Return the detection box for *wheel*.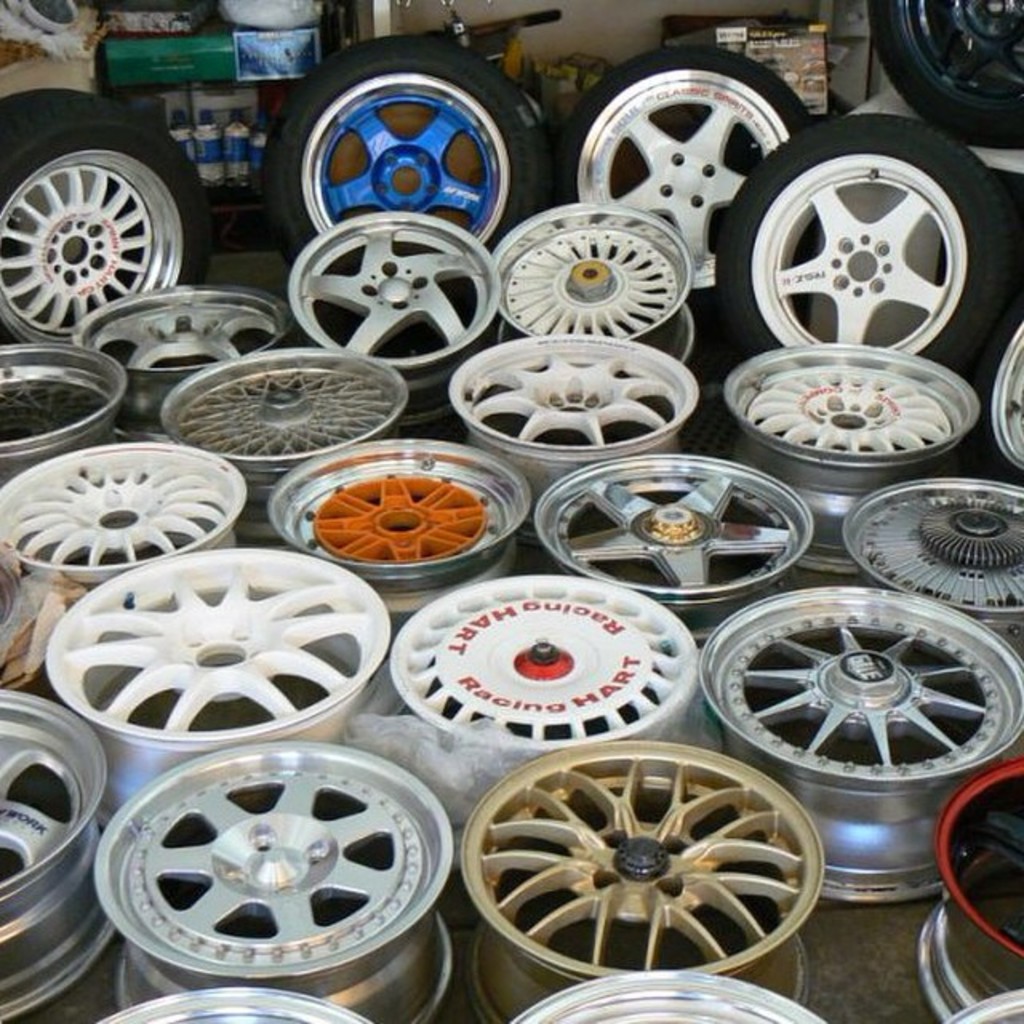
bbox=[0, 342, 128, 494].
